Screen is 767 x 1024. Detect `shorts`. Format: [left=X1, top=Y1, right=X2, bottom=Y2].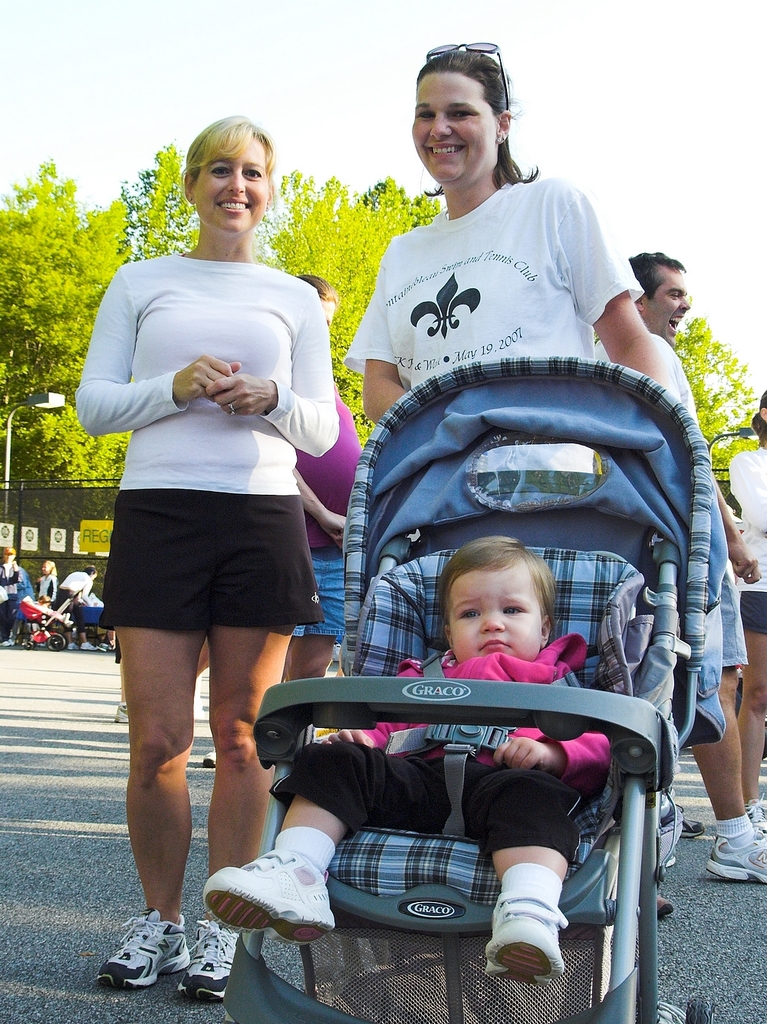
[left=739, top=591, right=766, bottom=631].
